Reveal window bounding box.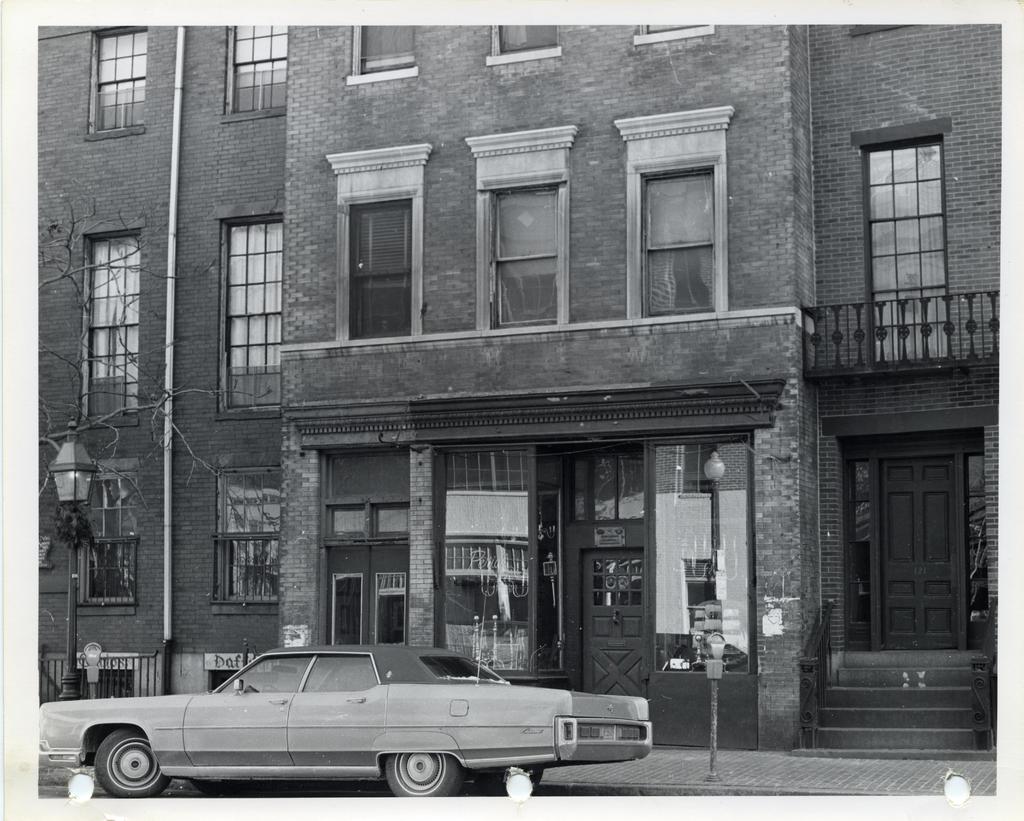
Revealed: [221, 23, 290, 119].
